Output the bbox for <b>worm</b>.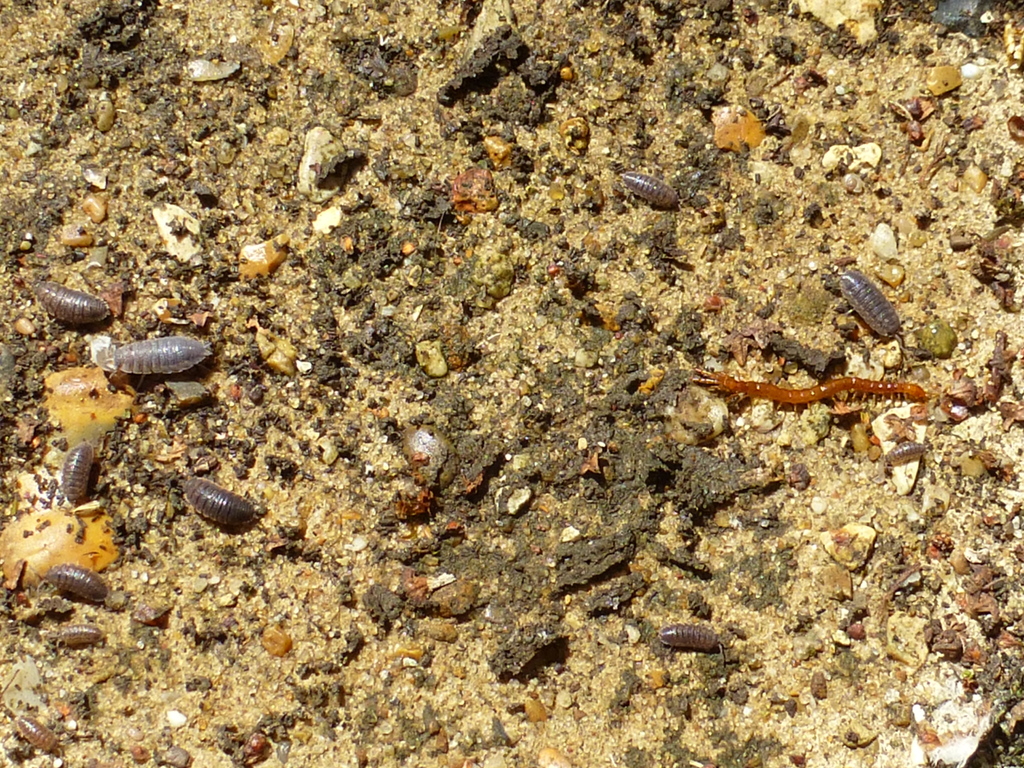
x1=620 y1=171 x2=677 y2=211.
